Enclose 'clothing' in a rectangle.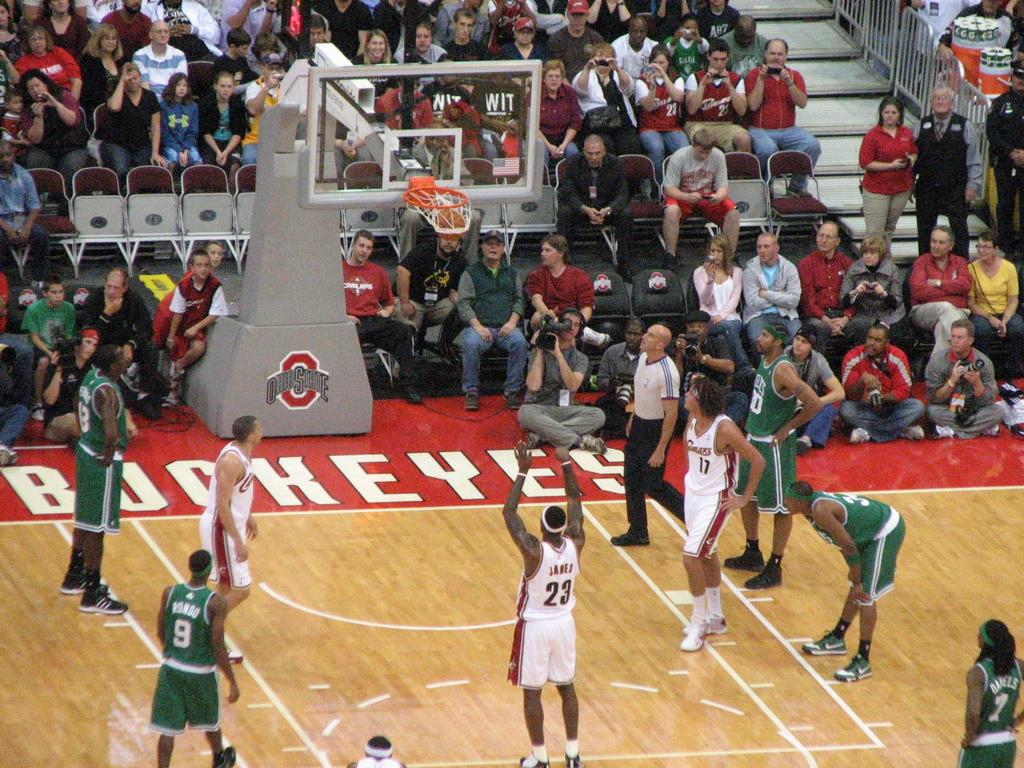
bbox(522, 346, 609, 448).
